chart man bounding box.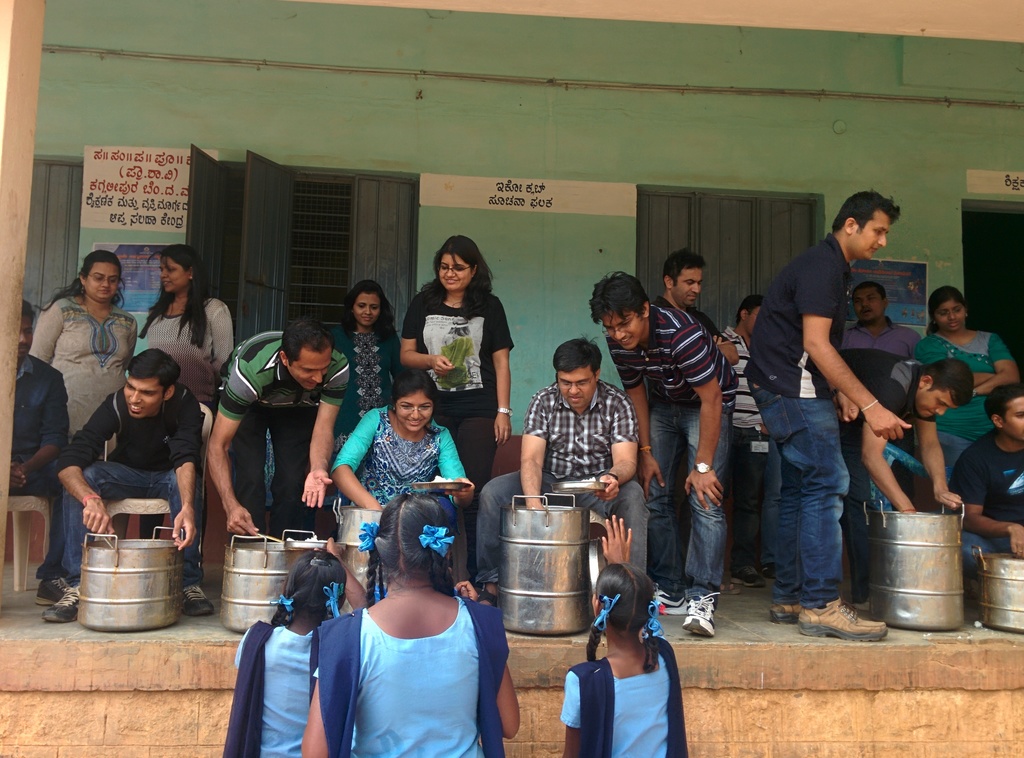
Charted: locate(828, 367, 975, 604).
